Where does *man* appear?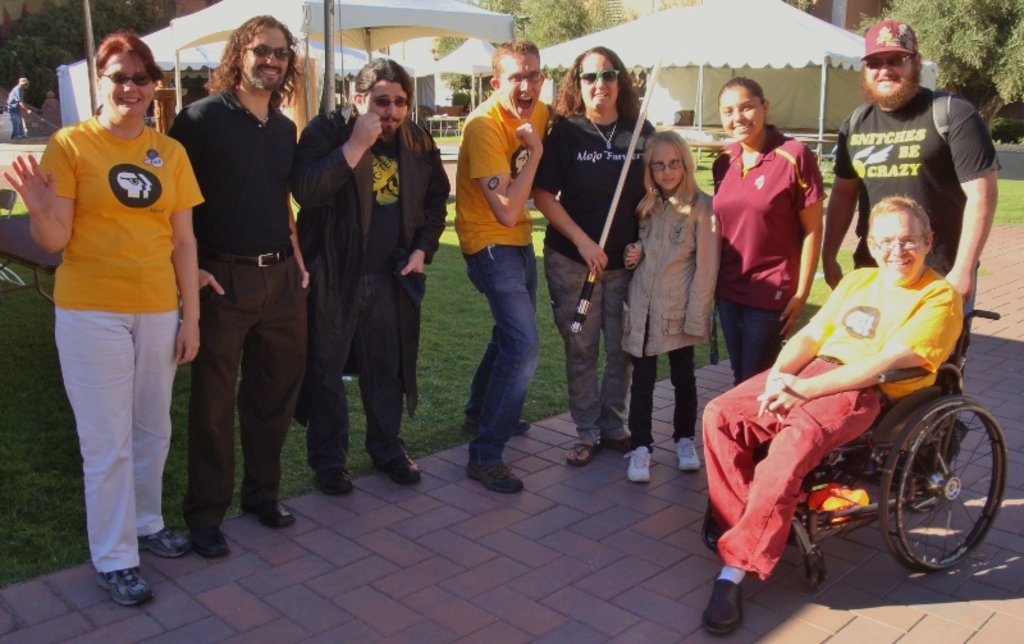
Appears at (456, 38, 561, 501).
